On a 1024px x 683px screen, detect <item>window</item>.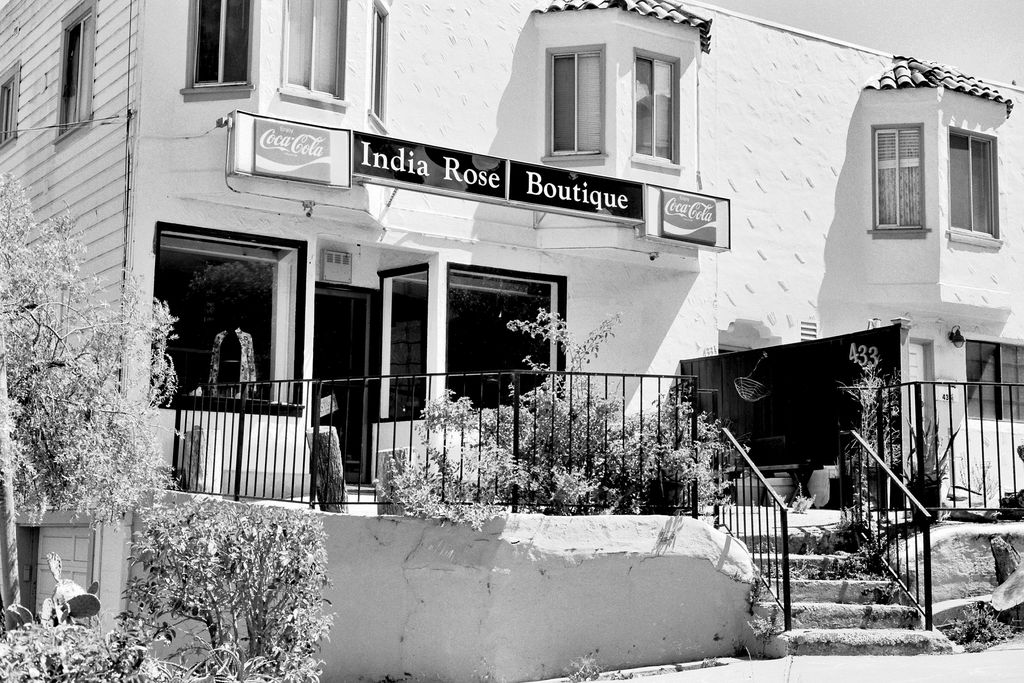
bbox(967, 342, 1023, 420).
